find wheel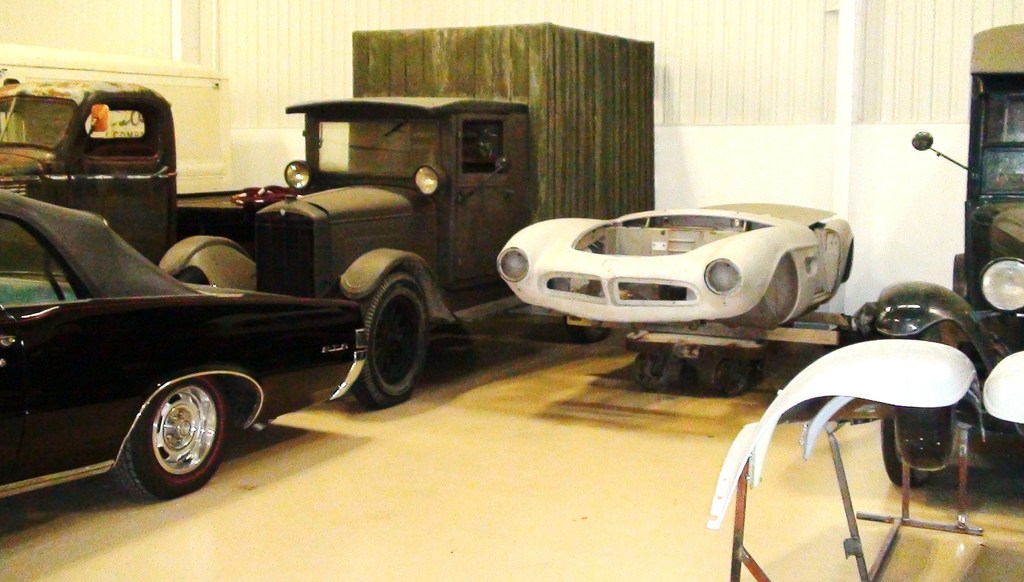
bbox=(99, 364, 240, 495)
